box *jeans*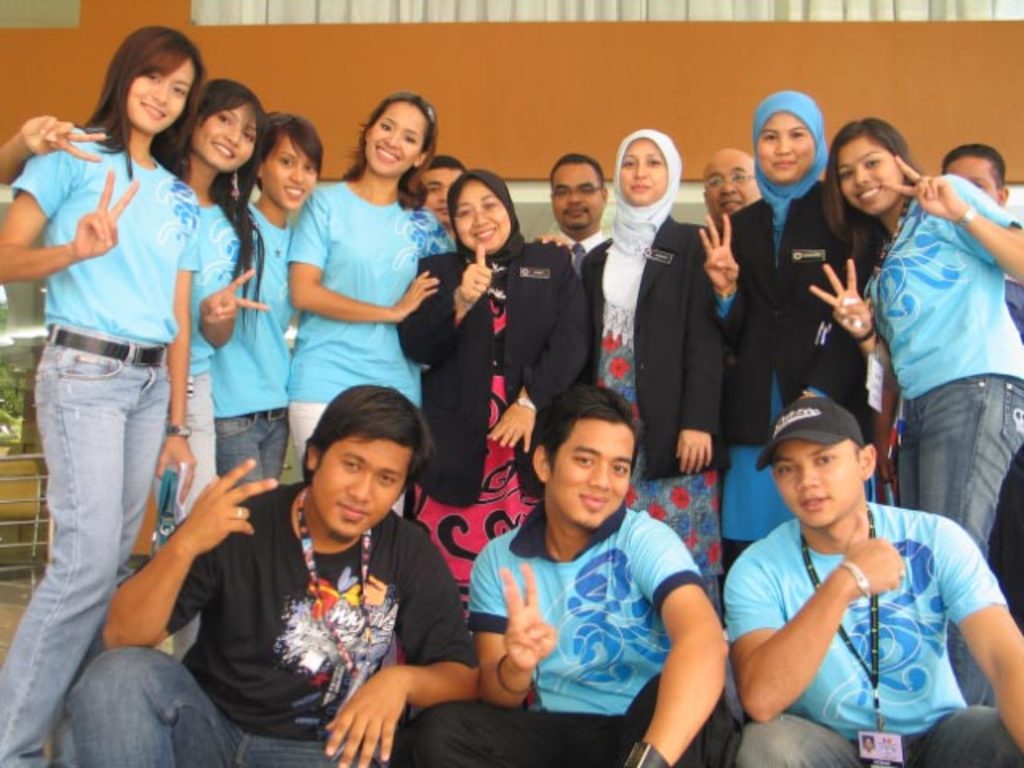
11 342 174 712
